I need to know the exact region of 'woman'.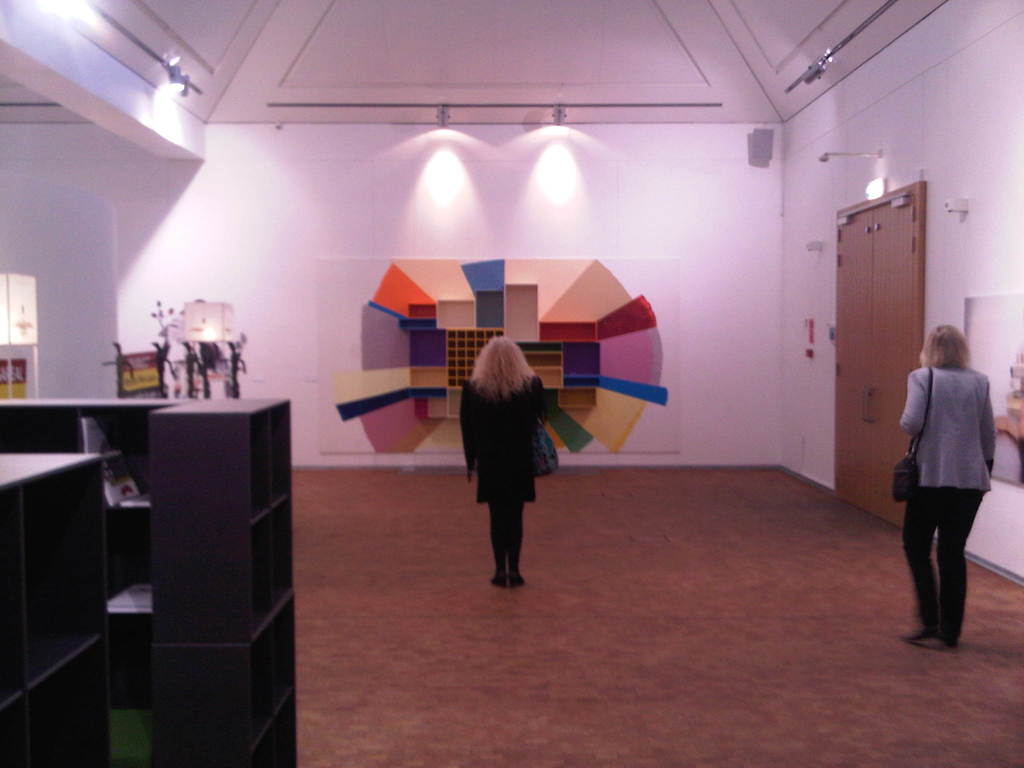
Region: left=446, top=324, right=560, bottom=592.
